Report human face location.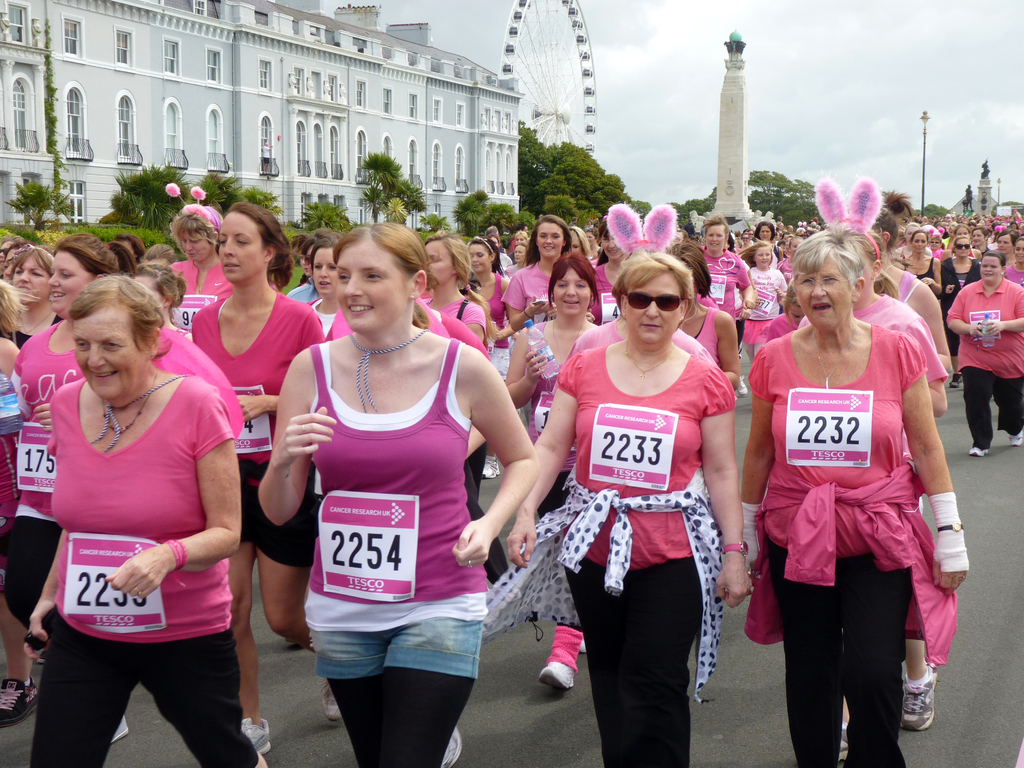
Report: <region>71, 307, 148, 400</region>.
